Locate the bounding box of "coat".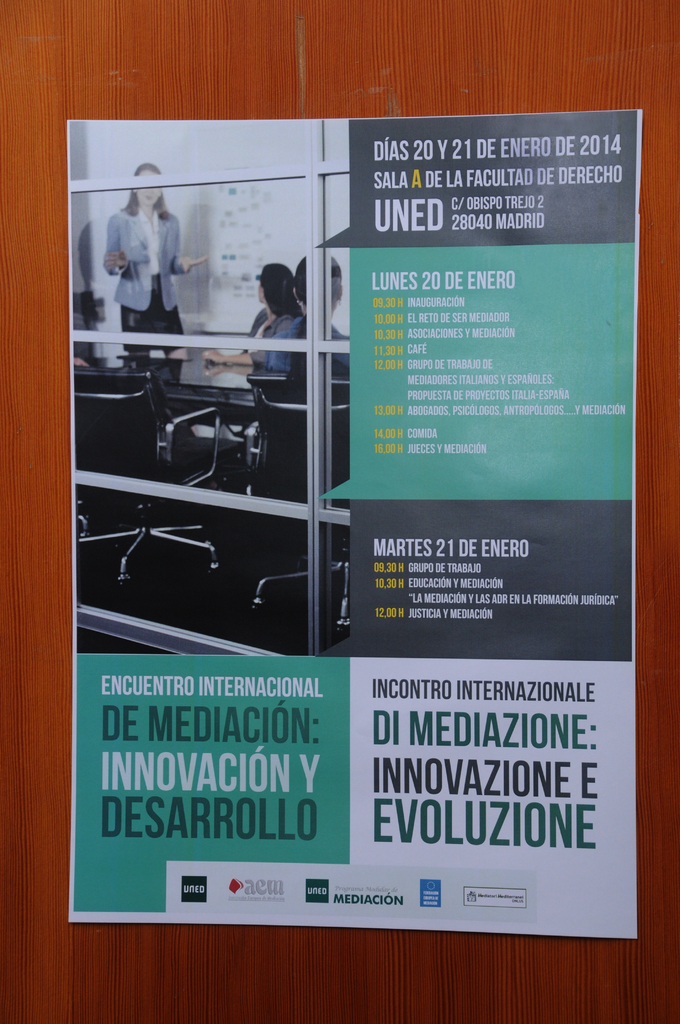
Bounding box: rect(98, 195, 187, 314).
